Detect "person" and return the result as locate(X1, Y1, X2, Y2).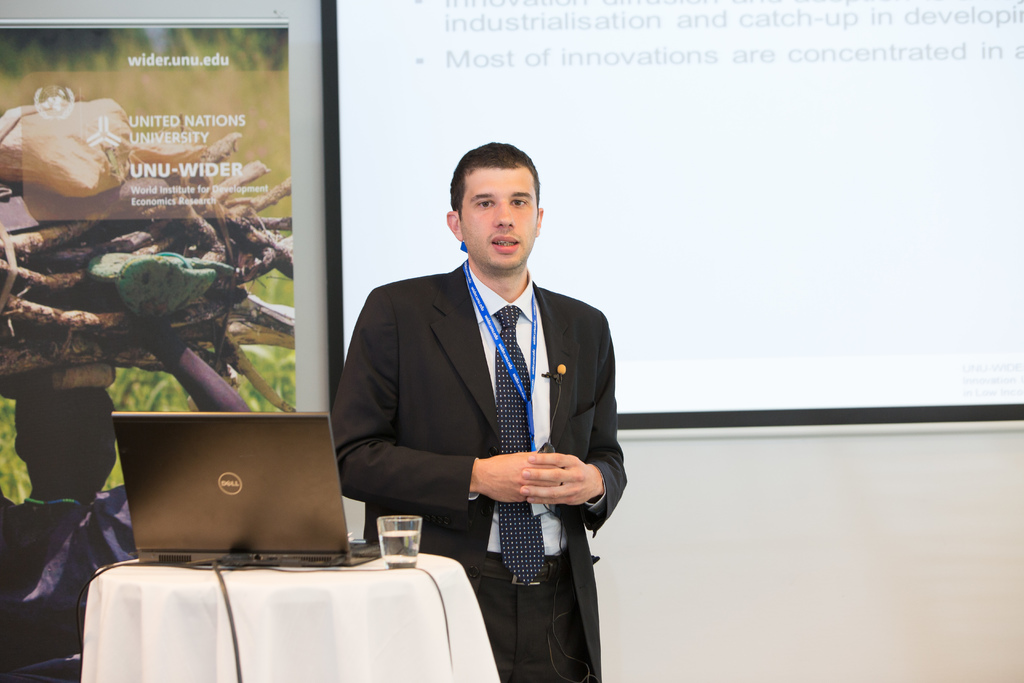
locate(0, 335, 268, 682).
